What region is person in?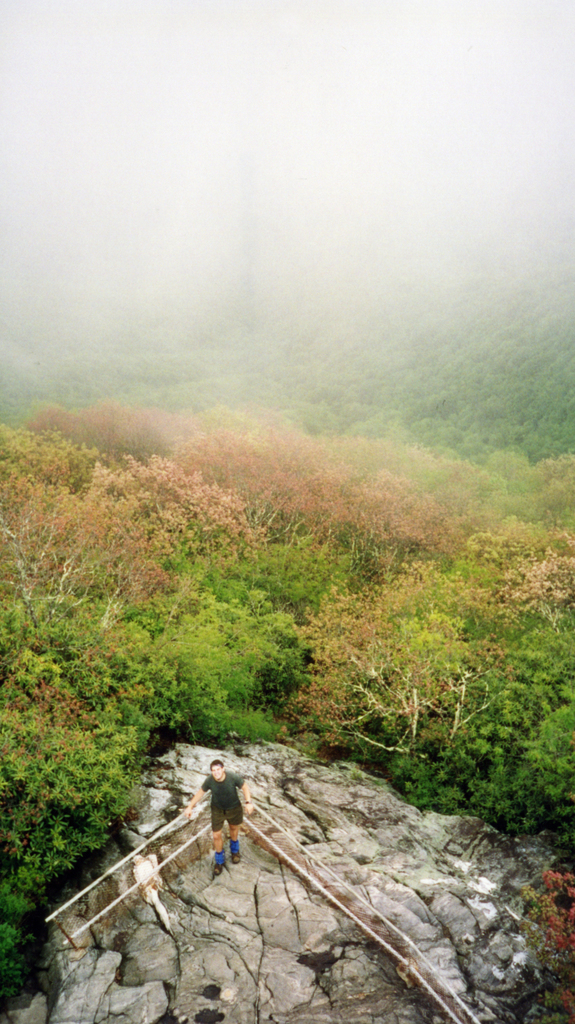
x1=188 y1=759 x2=249 y2=886.
